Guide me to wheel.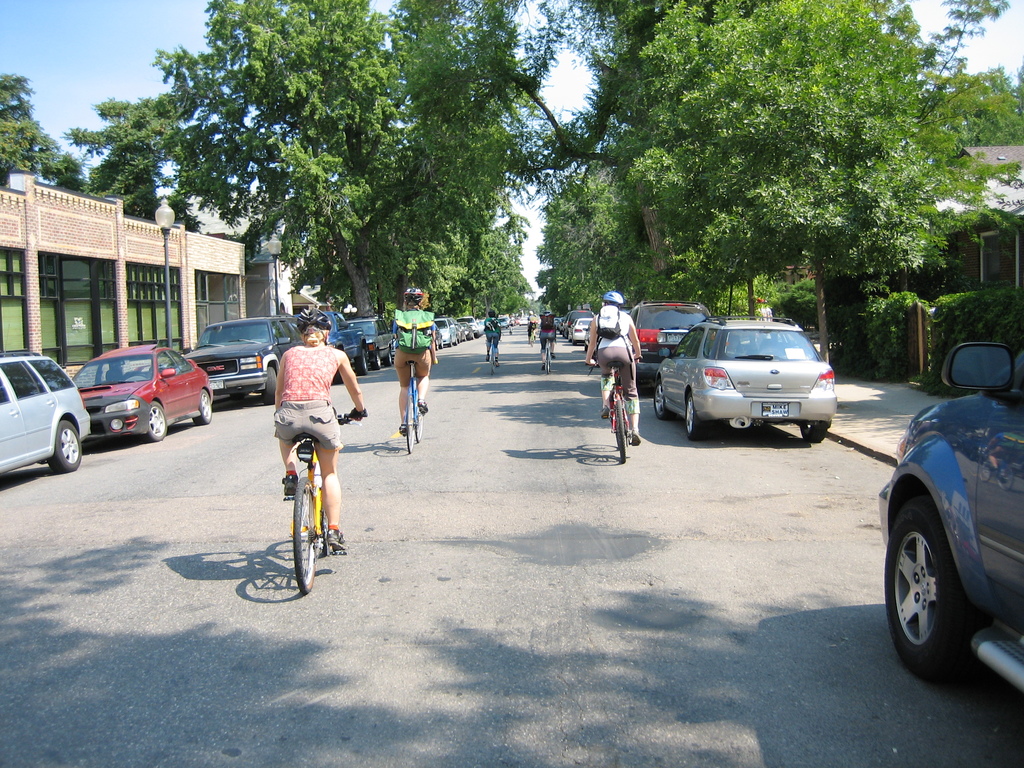
Guidance: [685, 392, 706, 438].
